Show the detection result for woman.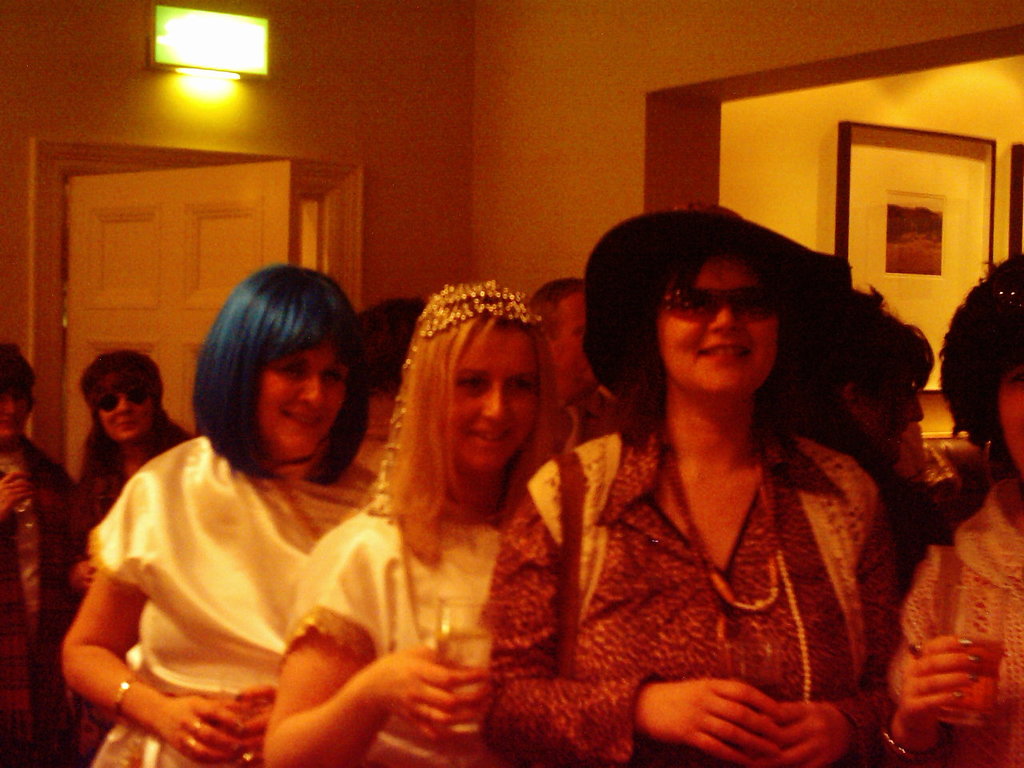
[59,261,387,767].
